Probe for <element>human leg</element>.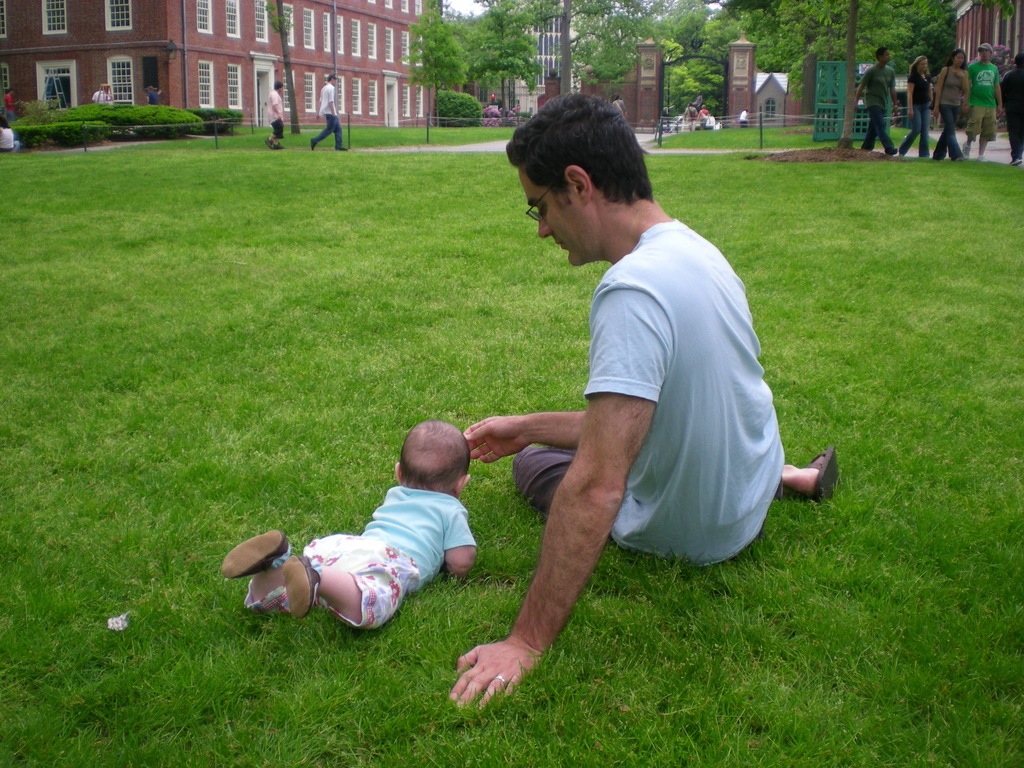
Probe result: box(942, 106, 964, 163).
